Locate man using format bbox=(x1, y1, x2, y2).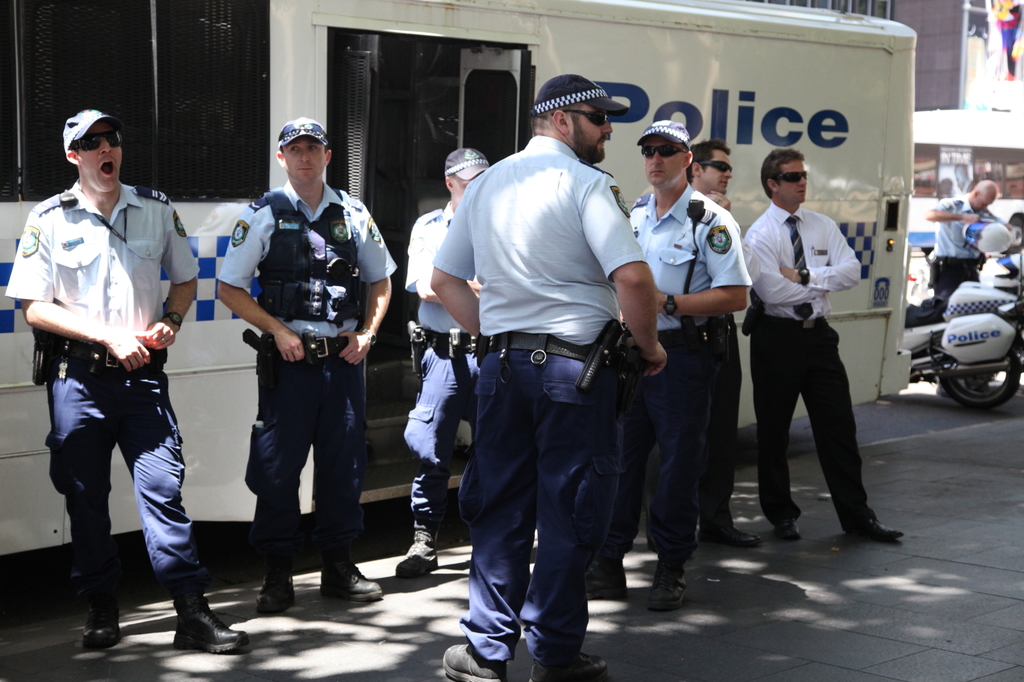
bbox=(583, 118, 753, 617).
